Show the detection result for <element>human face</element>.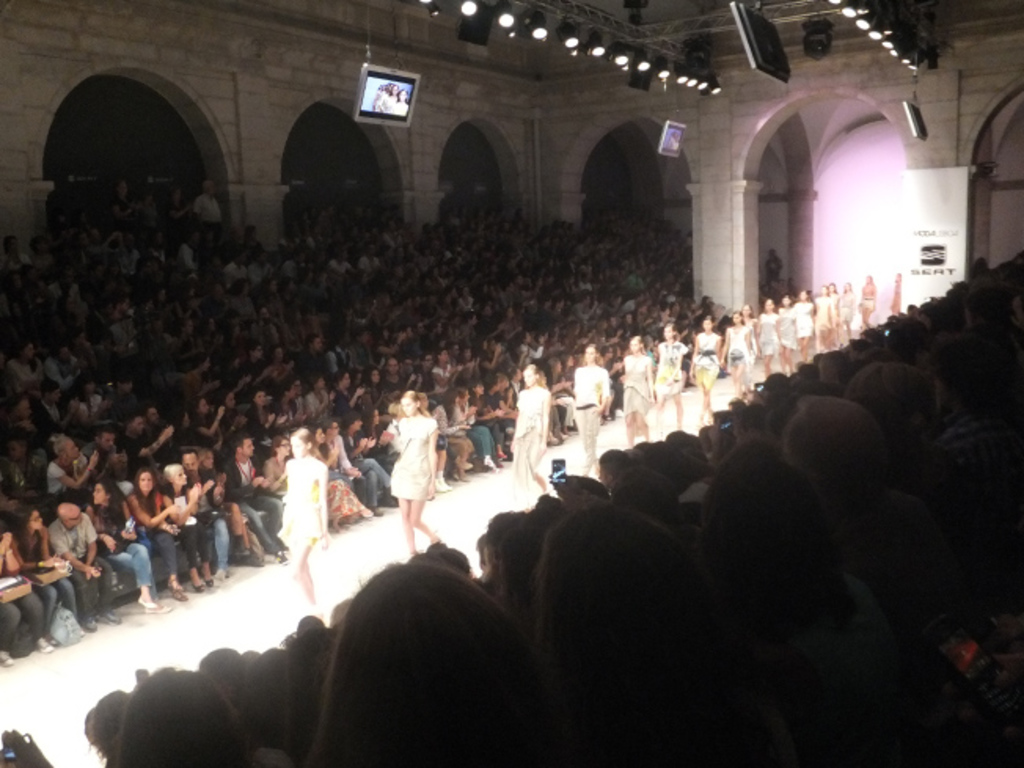
pyautogui.locateOnScreen(697, 317, 719, 335).
